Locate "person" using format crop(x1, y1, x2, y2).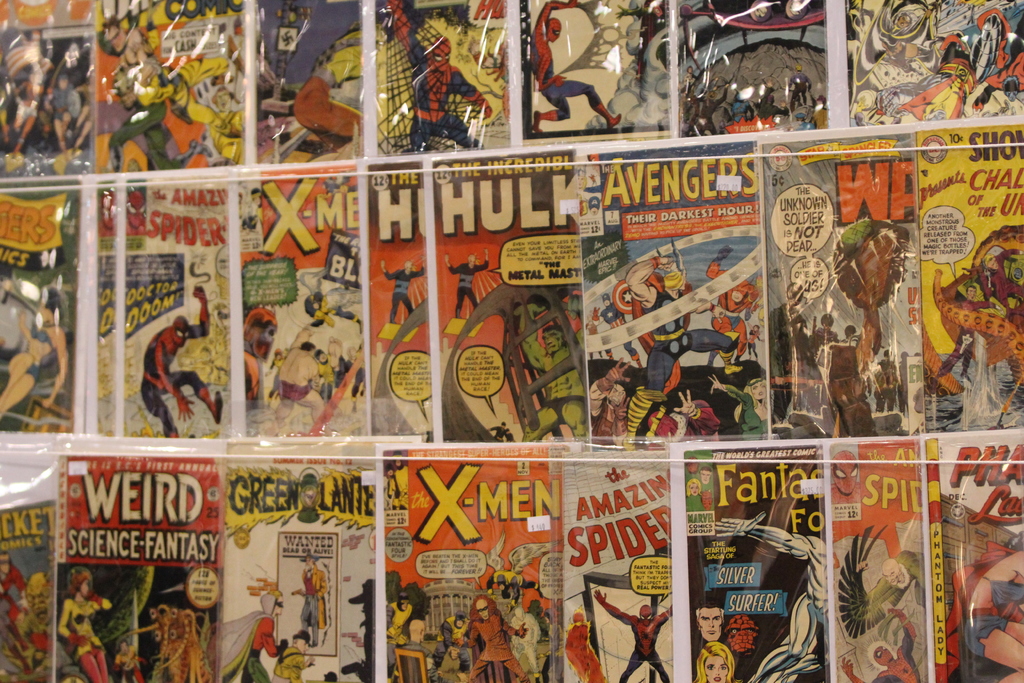
crop(960, 248, 1023, 316).
